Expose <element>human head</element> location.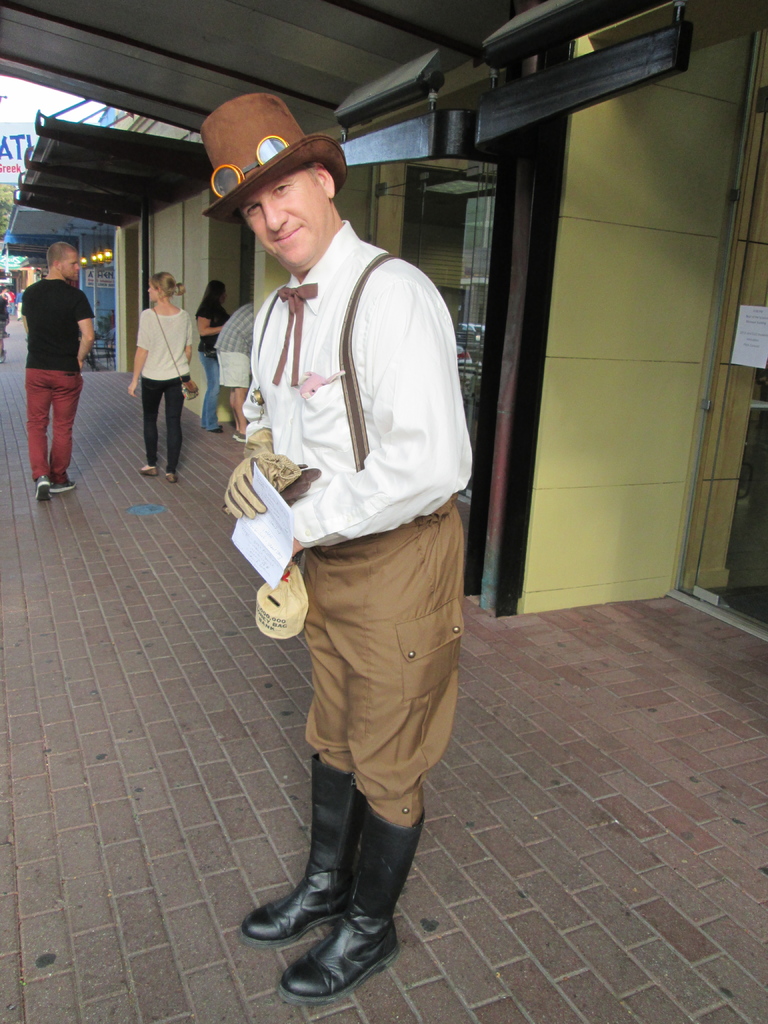
Exposed at box(42, 237, 82, 288).
